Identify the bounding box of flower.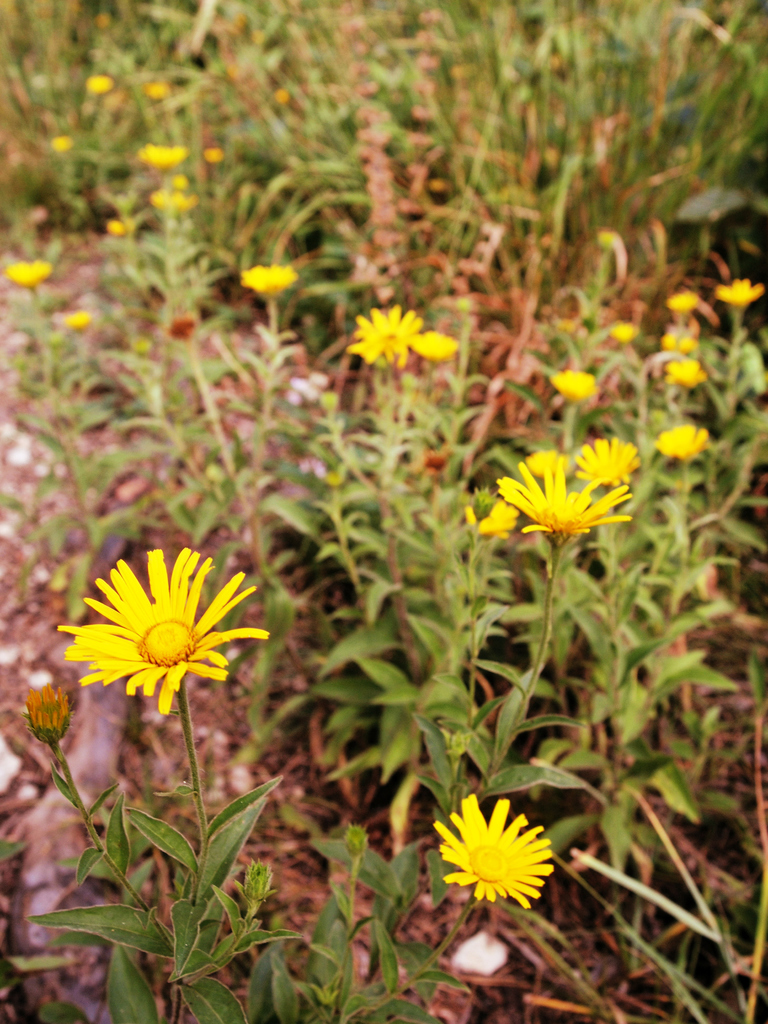
BBox(710, 273, 767, 310).
